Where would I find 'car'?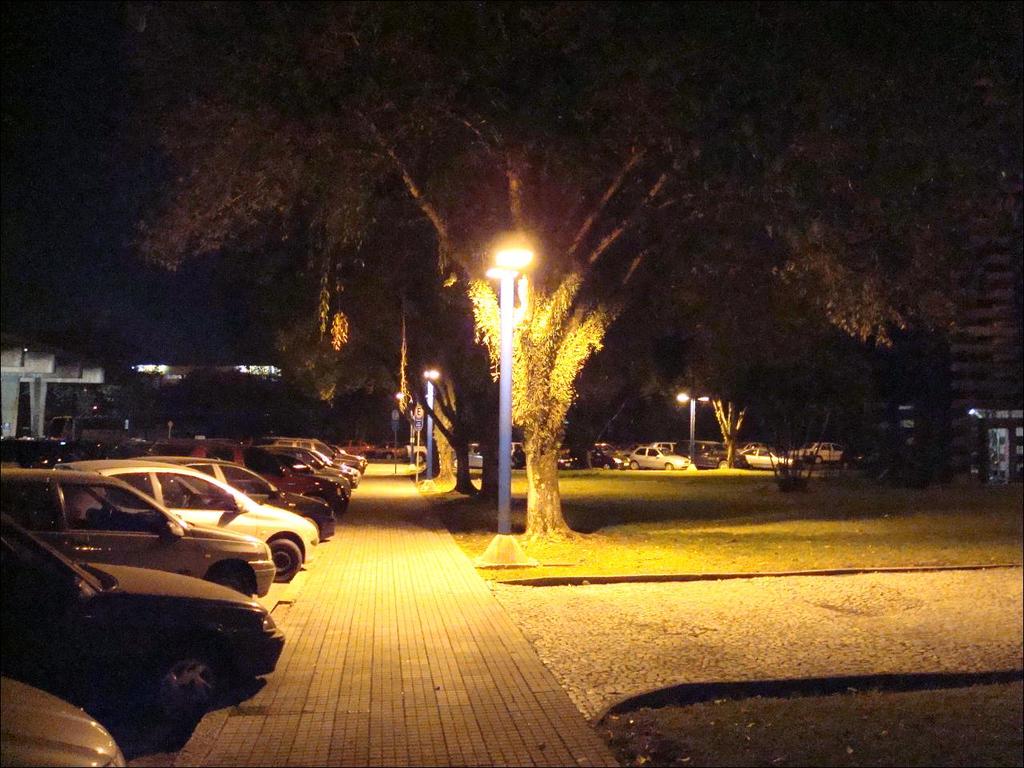
At (0,512,291,721).
